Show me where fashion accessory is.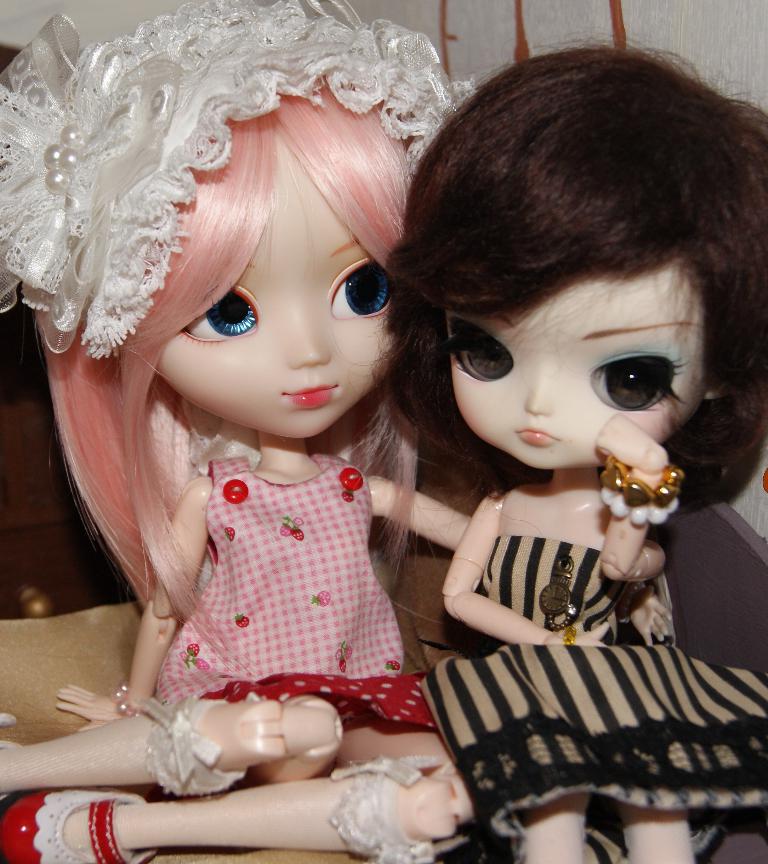
fashion accessory is at 596,456,682,526.
